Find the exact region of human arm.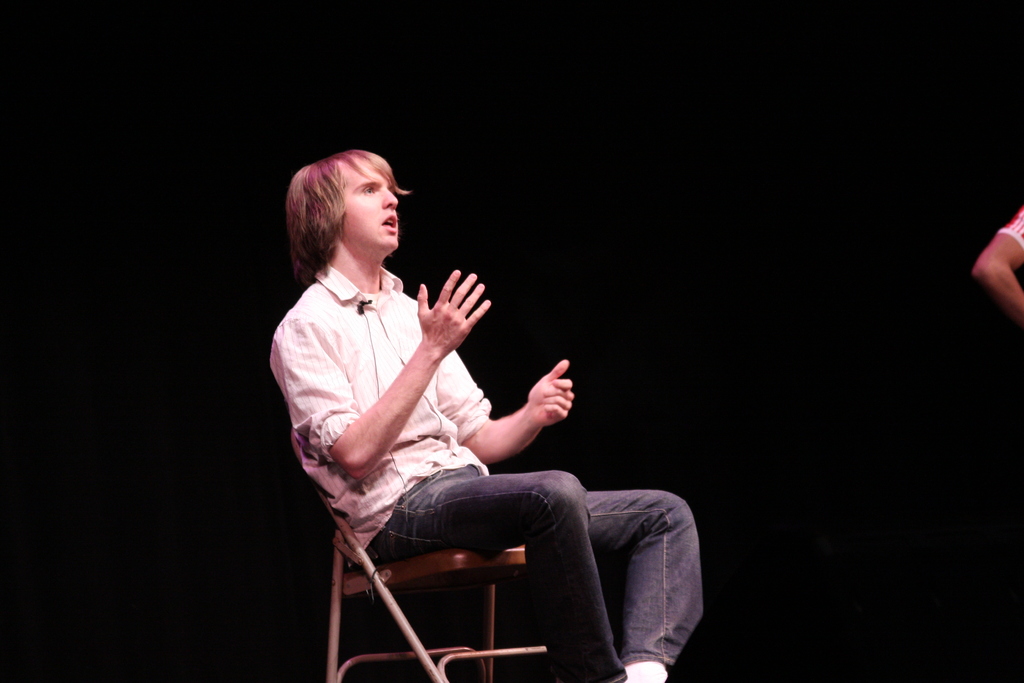
Exact region: crop(972, 195, 1023, 317).
